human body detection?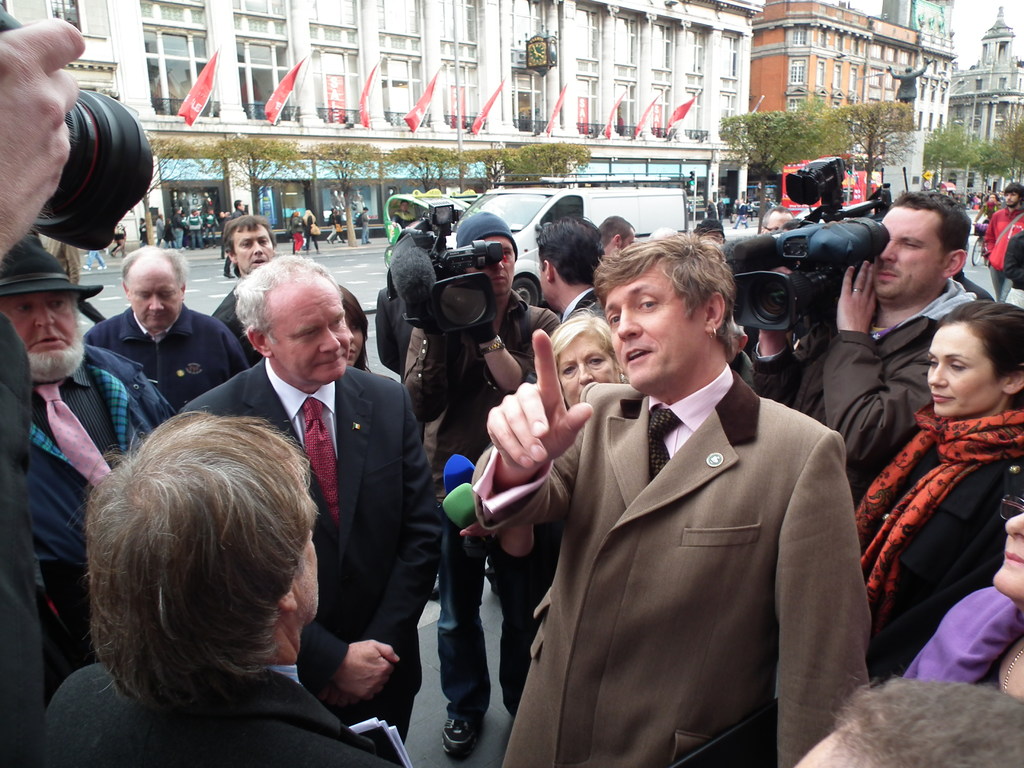
{"left": 356, "top": 207, "right": 368, "bottom": 234}
